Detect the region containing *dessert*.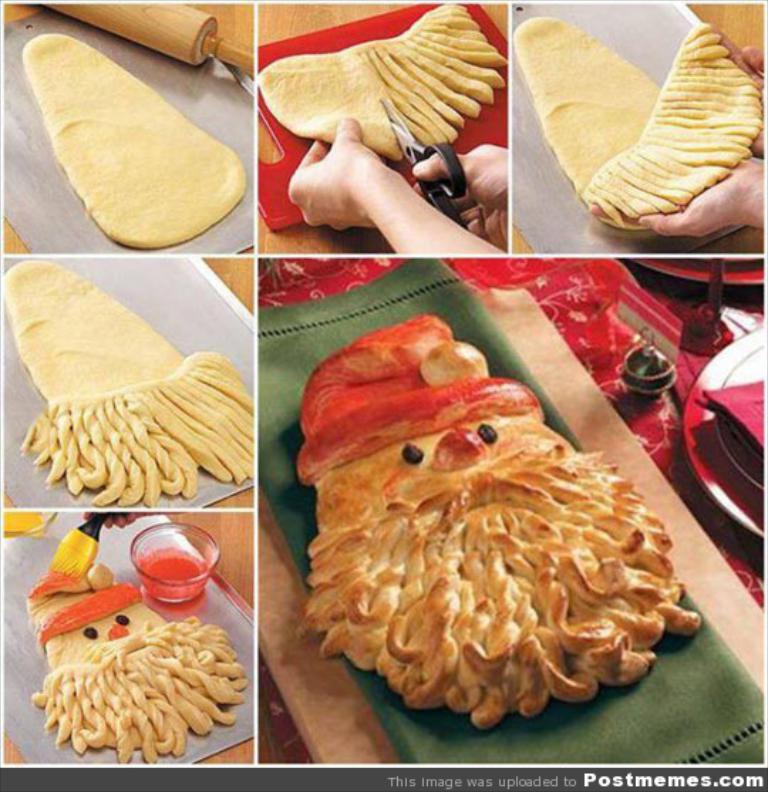
<bbox>273, 327, 680, 745</bbox>.
